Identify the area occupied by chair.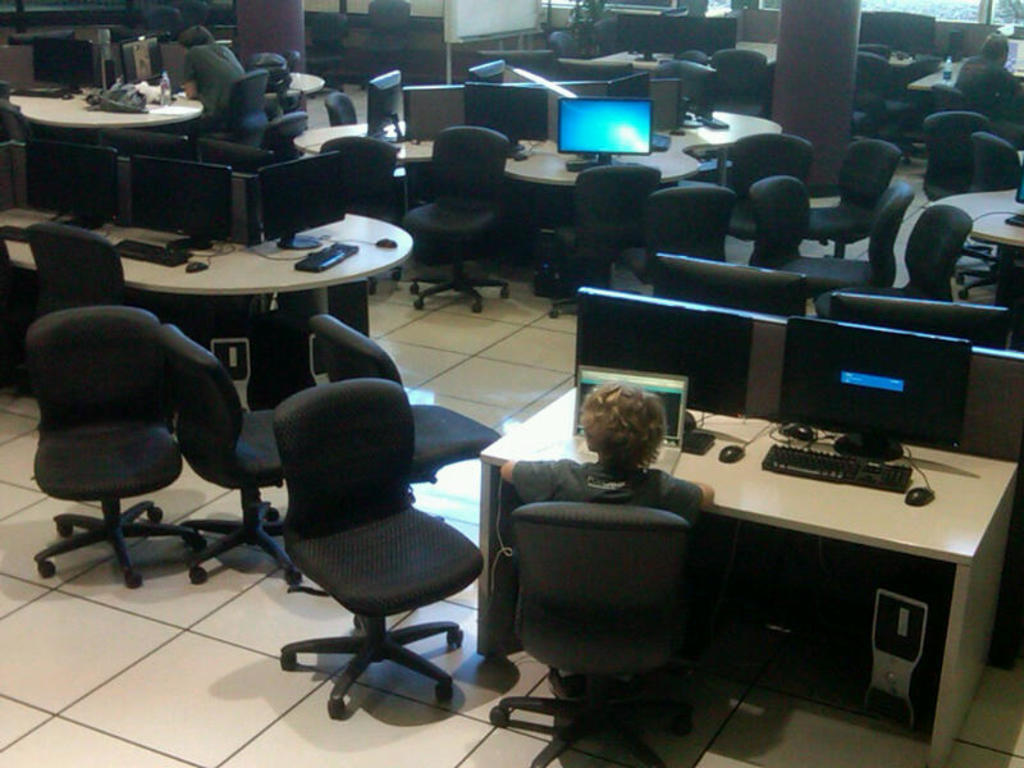
Area: [left=320, top=136, right=401, bottom=288].
